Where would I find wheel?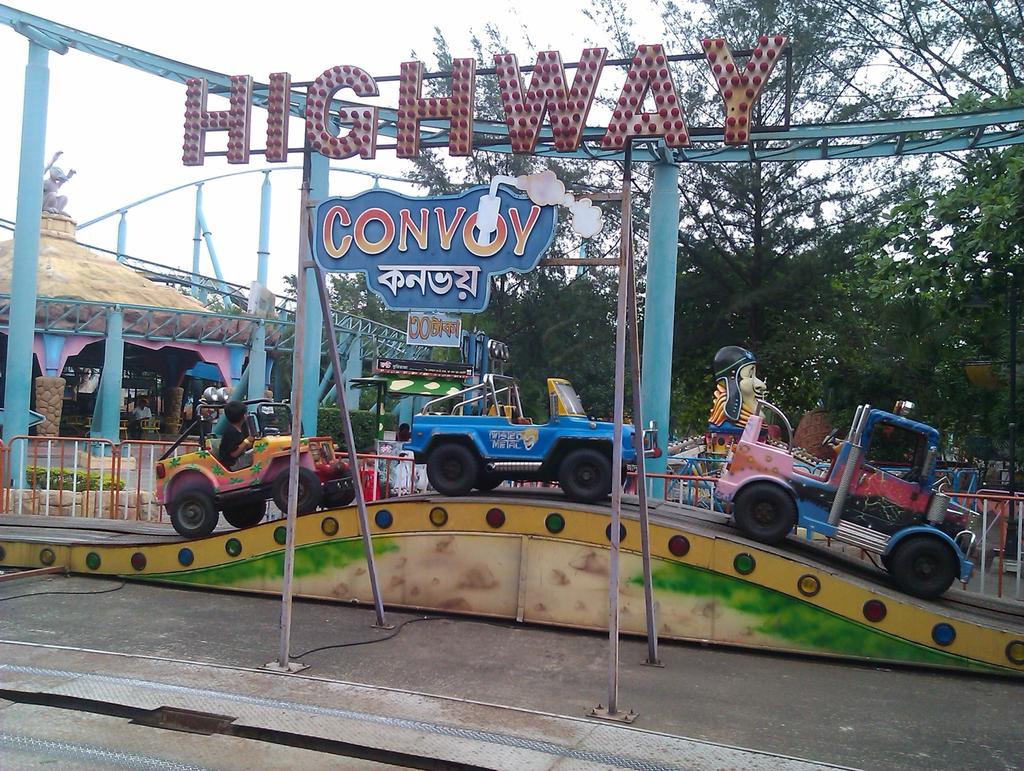
At 732 476 801 548.
